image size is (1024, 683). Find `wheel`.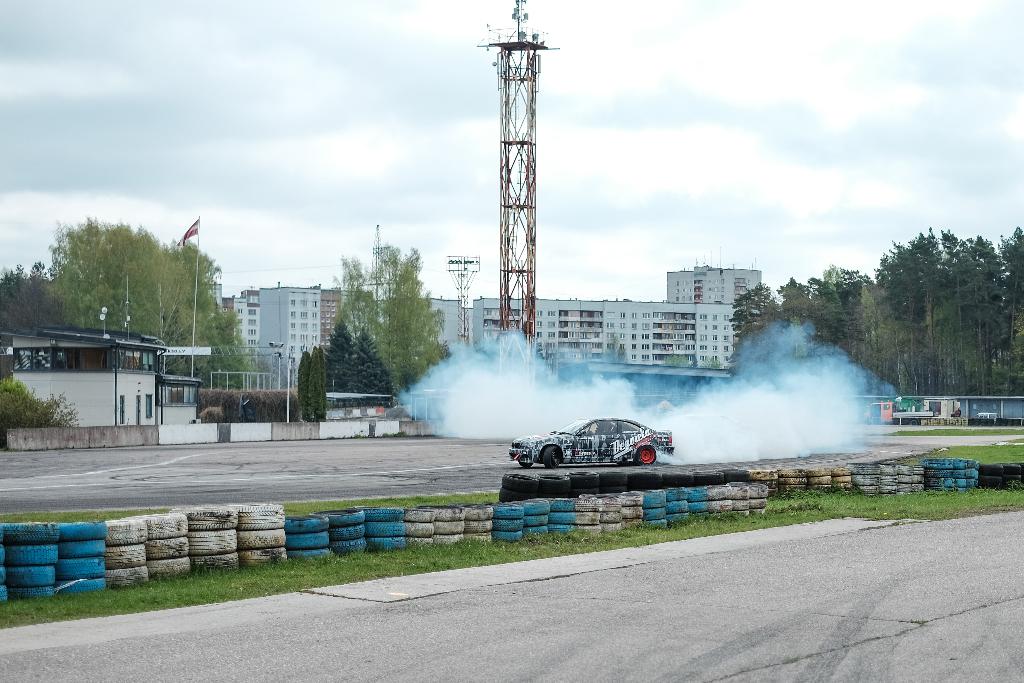
region(10, 585, 55, 593).
